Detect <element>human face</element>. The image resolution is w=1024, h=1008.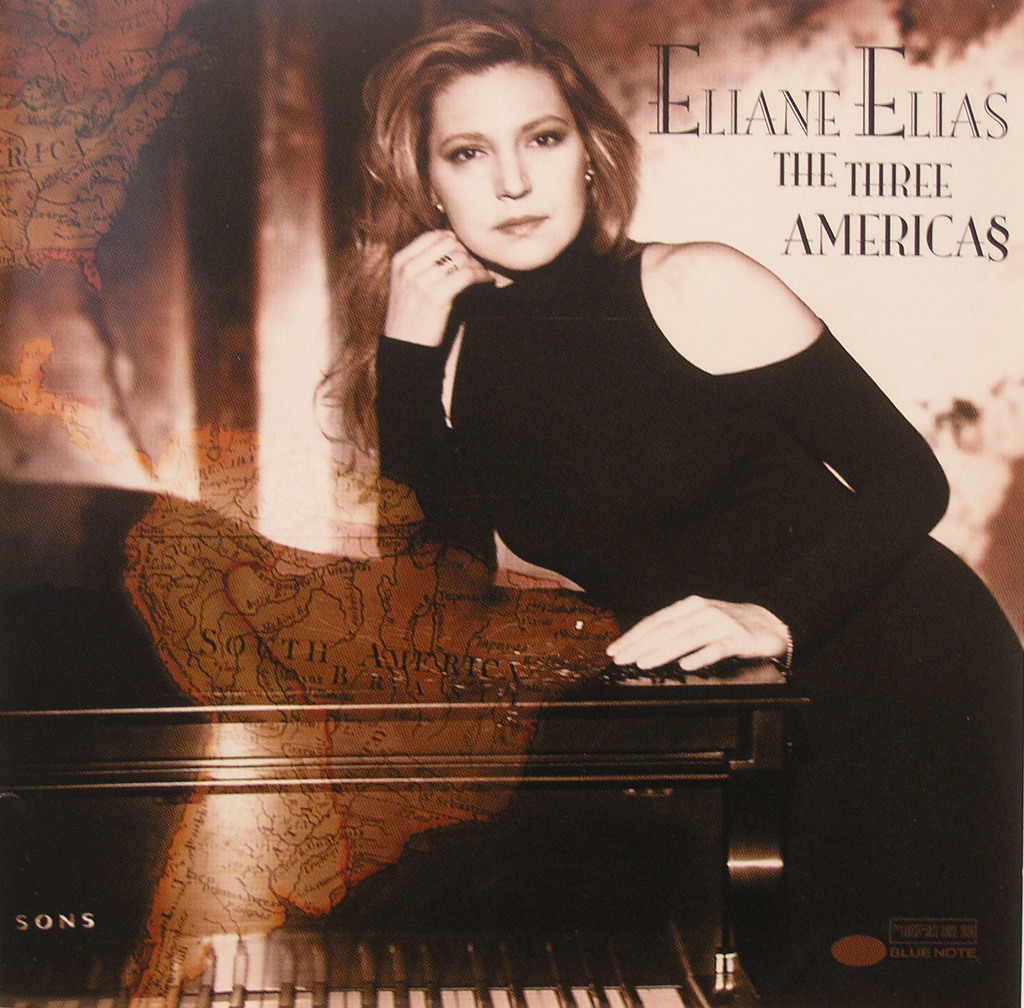
{"left": 422, "top": 63, "right": 586, "bottom": 272}.
